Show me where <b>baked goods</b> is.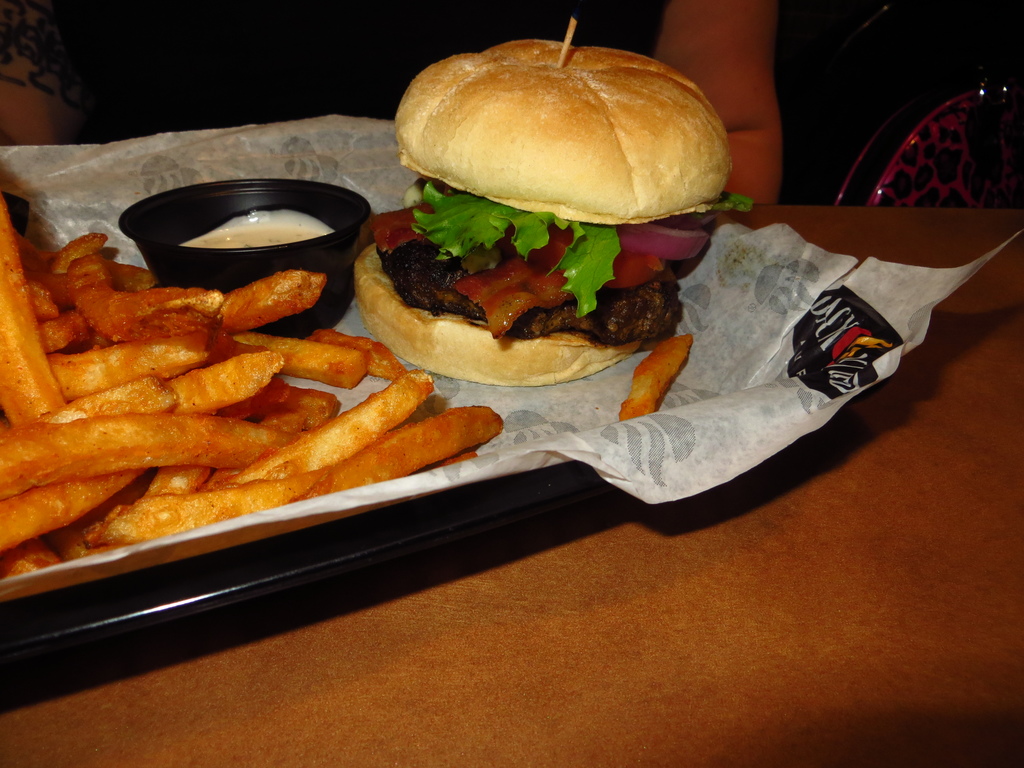
<b>baked goods</b> is at (352,33,738,388).
